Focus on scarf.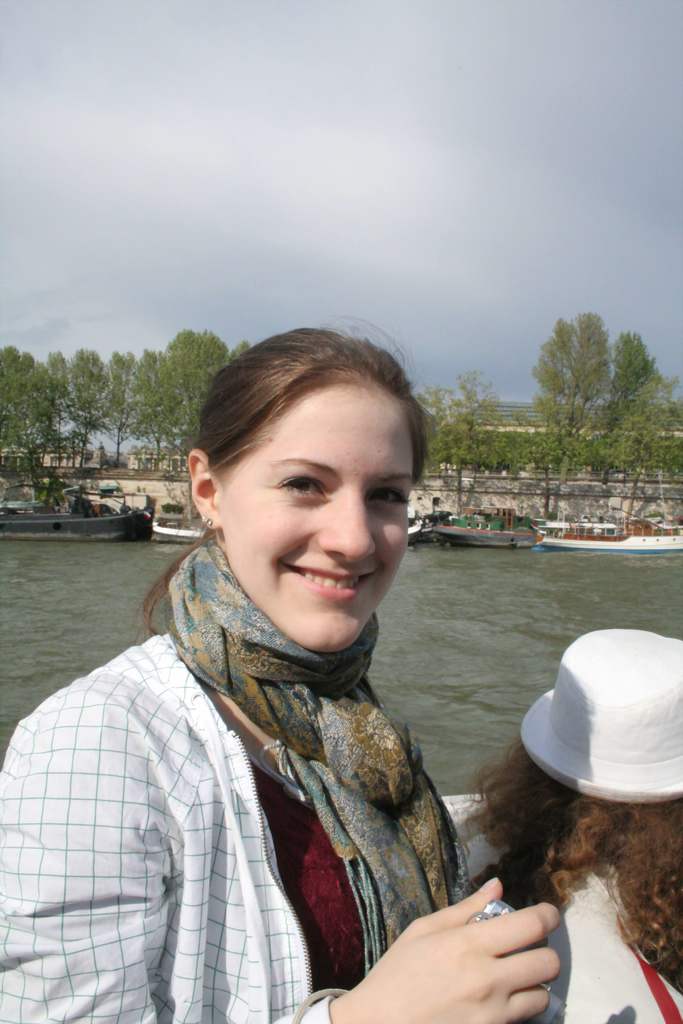
Focused at x1=153, y1=538, x2=460, y2=984.
